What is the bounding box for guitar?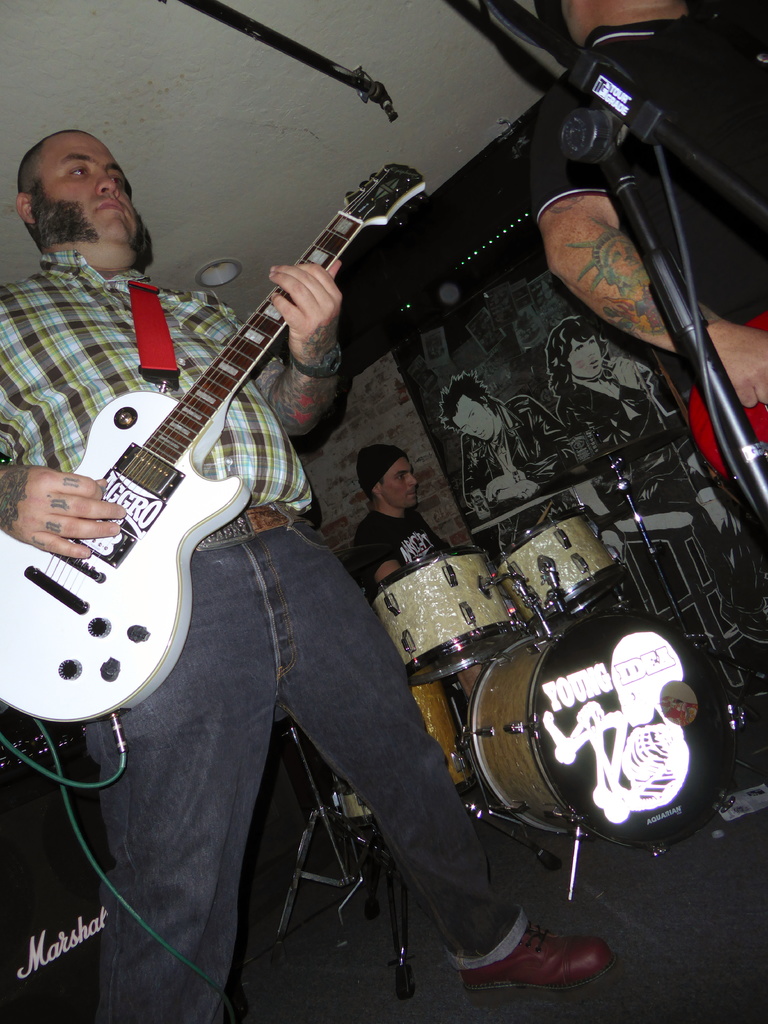
{"x1": 22, "y1": 139, "x2": 428, "y2": 721}.
